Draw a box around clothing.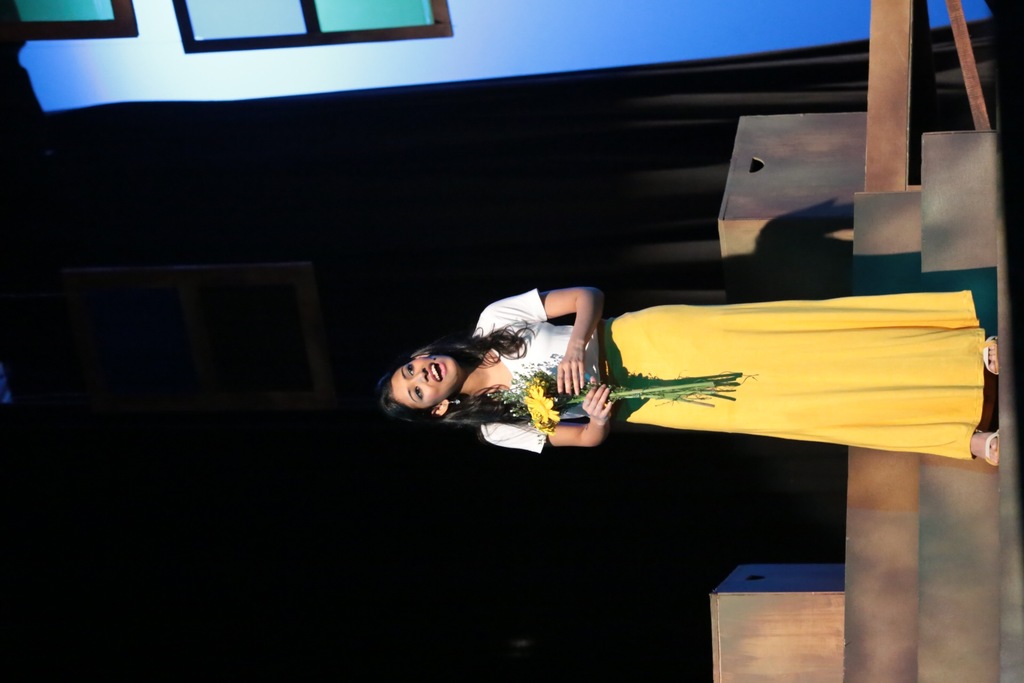
x1=445, y1=265, x2=996, y2=480.
